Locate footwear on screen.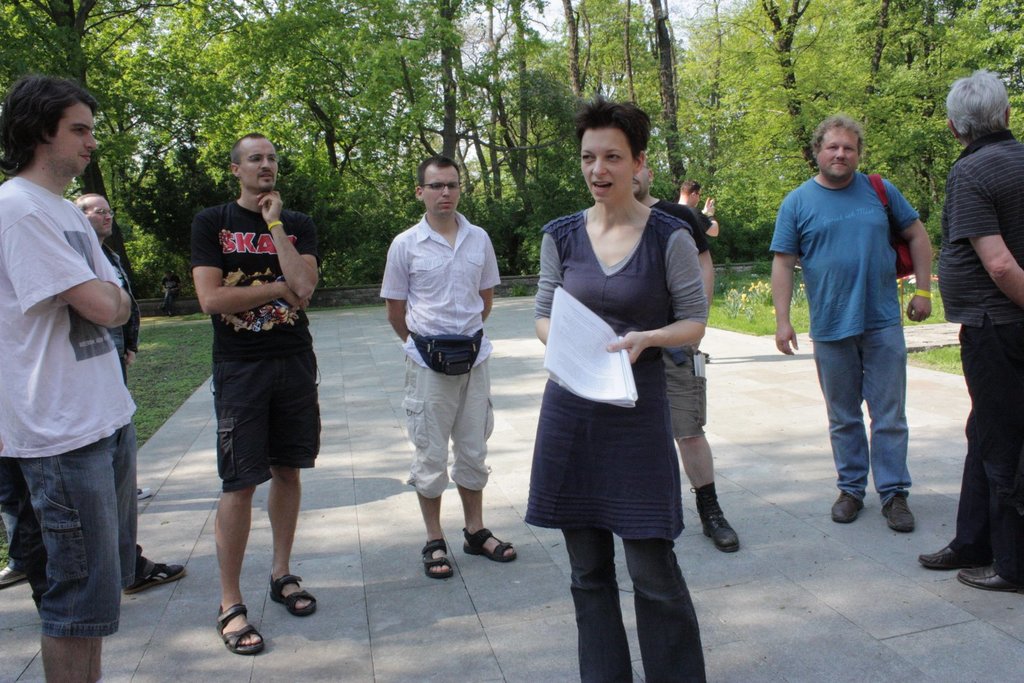
On screen at 0:567:24:586.
